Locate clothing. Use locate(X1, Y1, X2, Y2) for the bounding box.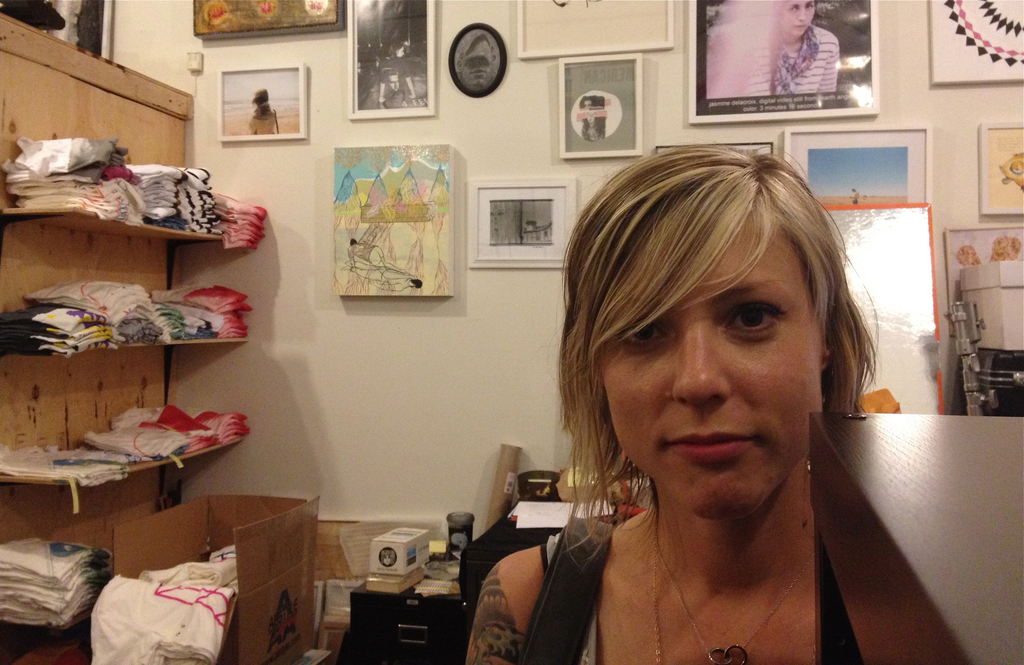
locate(378, 58, 412, 108).
